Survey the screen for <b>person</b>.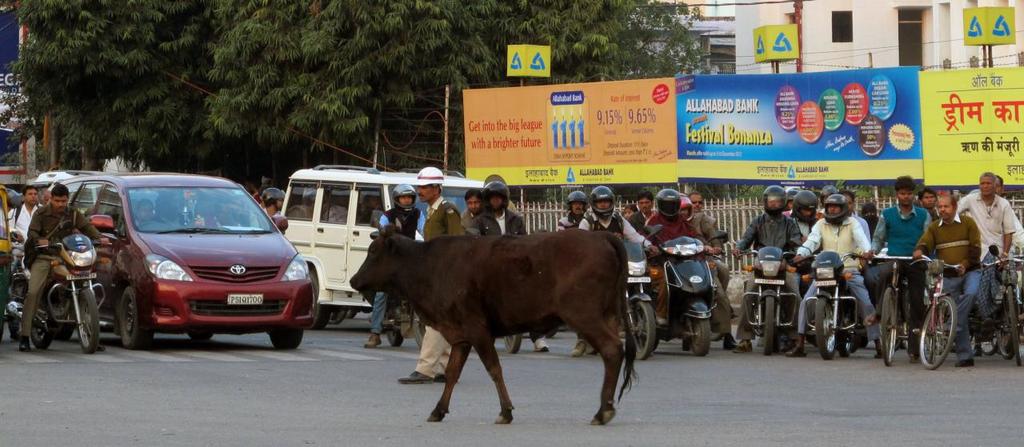
Survey found: box=[204, 201, 242, 227].
